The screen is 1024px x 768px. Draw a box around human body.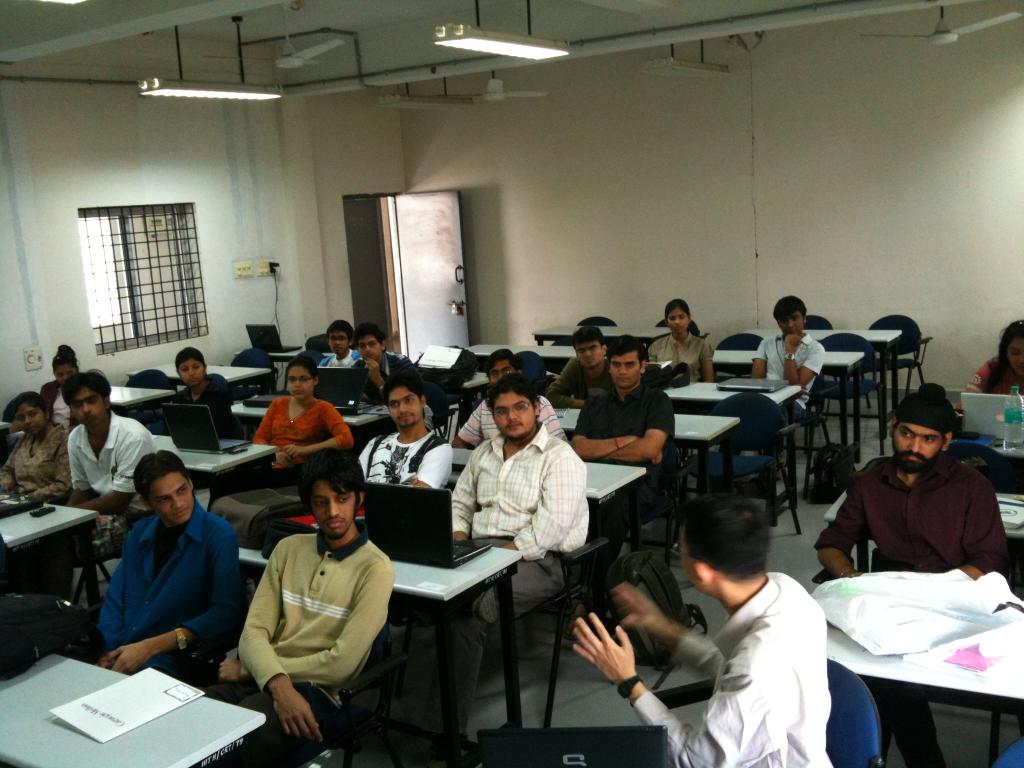
(x1=354, y1=377, x2=456, y2=495).
